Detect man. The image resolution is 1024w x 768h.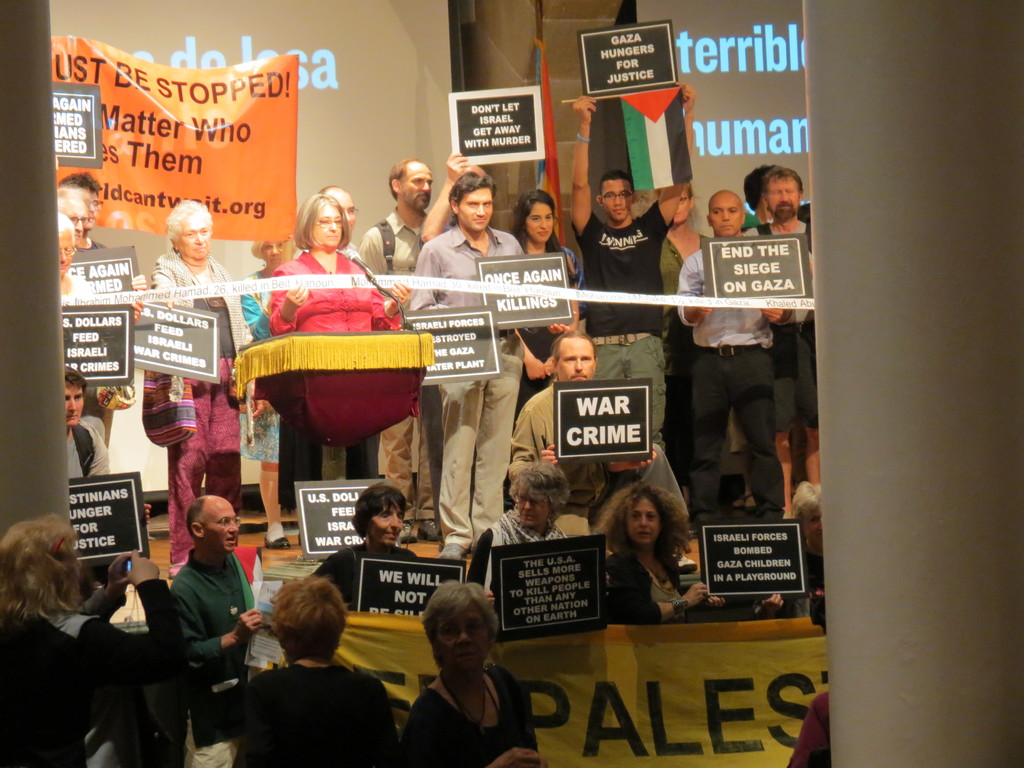
<box>408,173,527,558</box>.
